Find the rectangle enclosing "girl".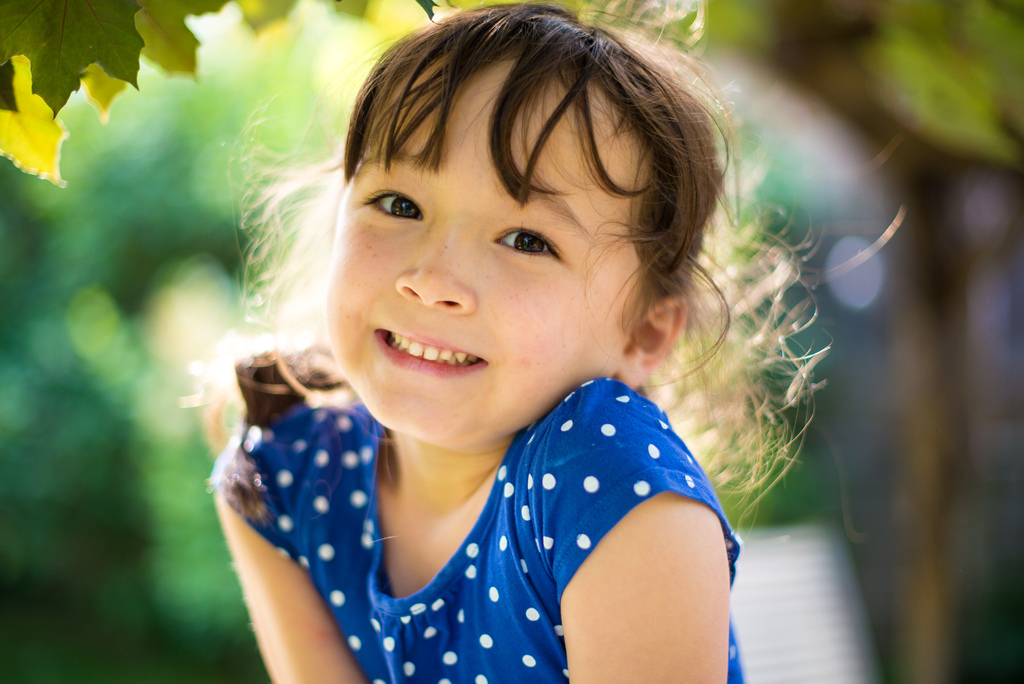
170, 0, 909, 683.
